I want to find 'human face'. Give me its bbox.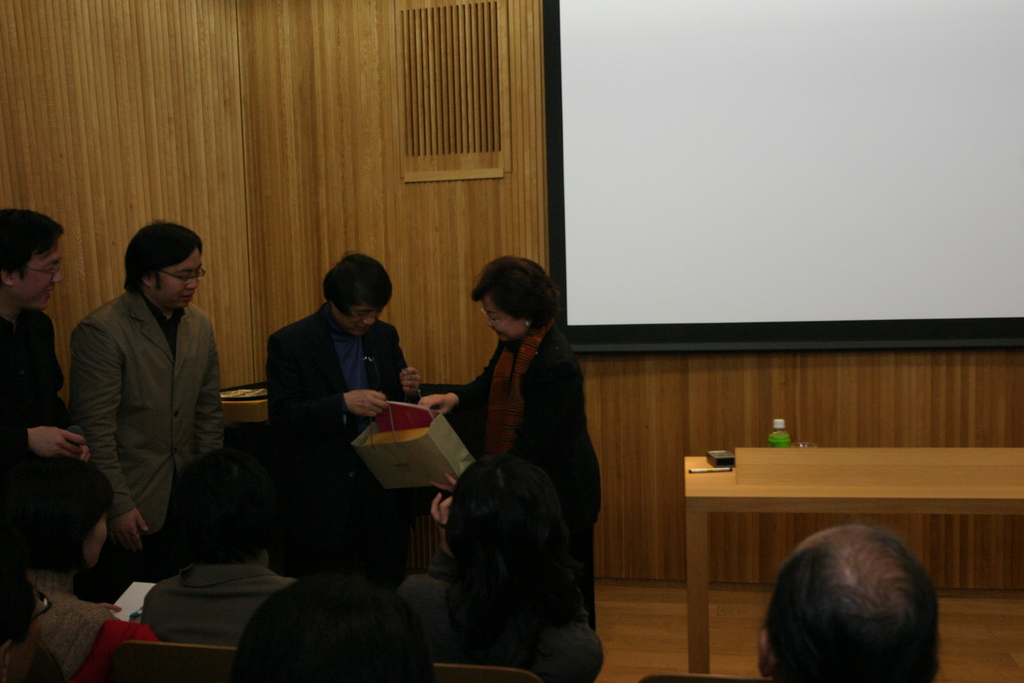
select_region(477, 302, 522, 343).
